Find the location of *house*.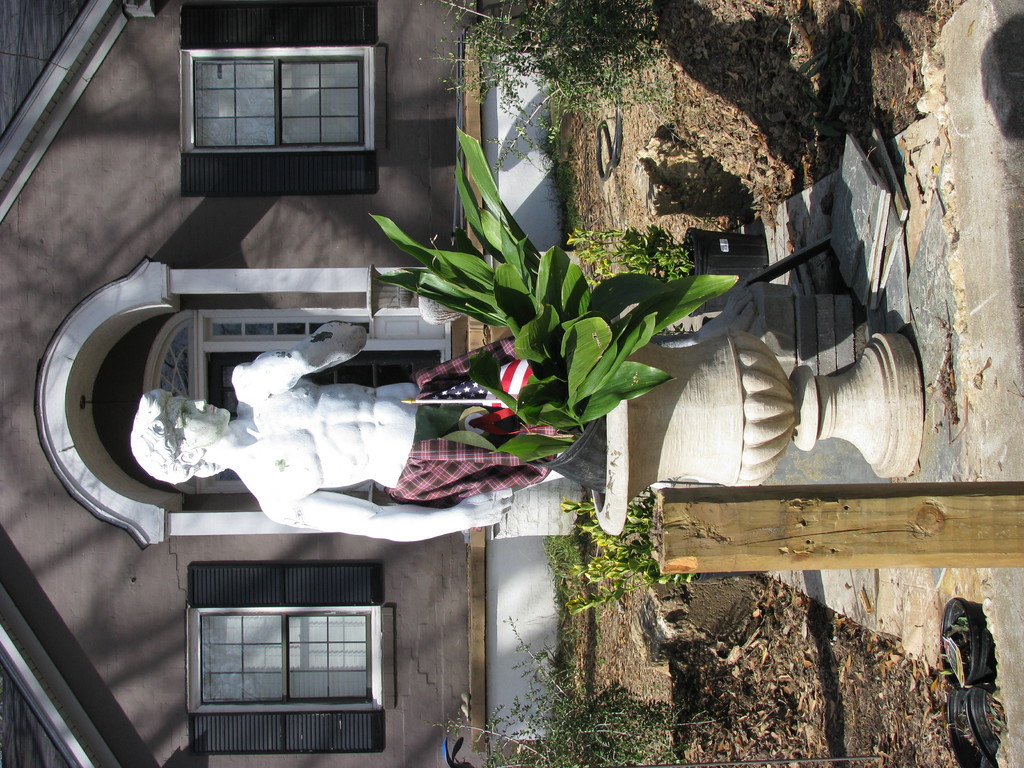
Location: bbox=[0, 0, 482, 767].
